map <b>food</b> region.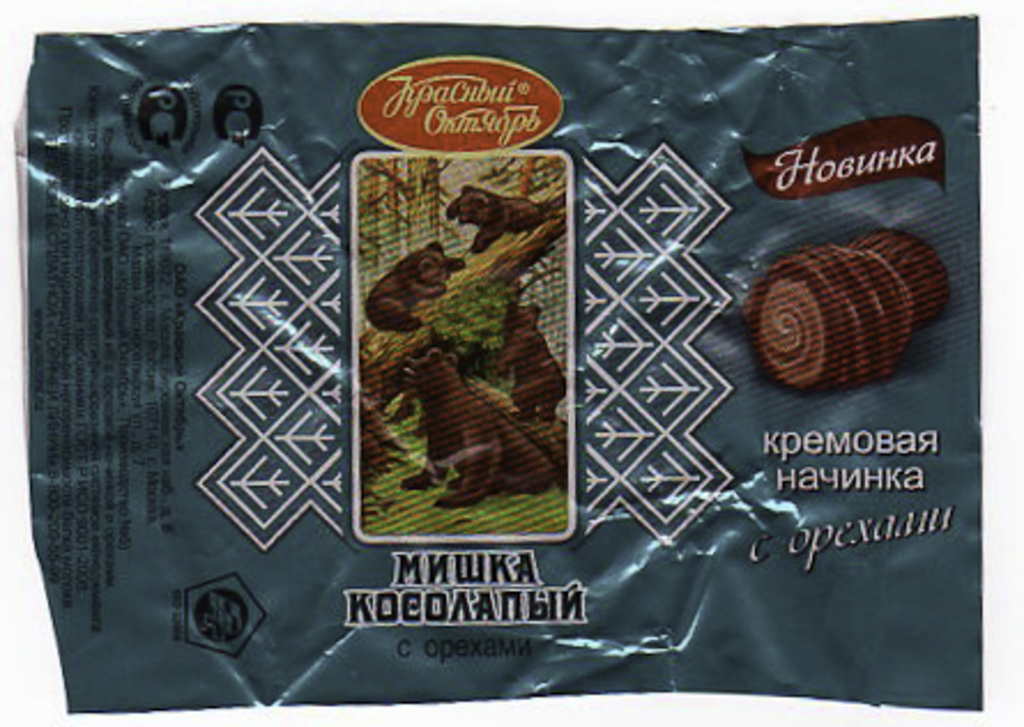
Mapped to [743, 246, 884, 391].
